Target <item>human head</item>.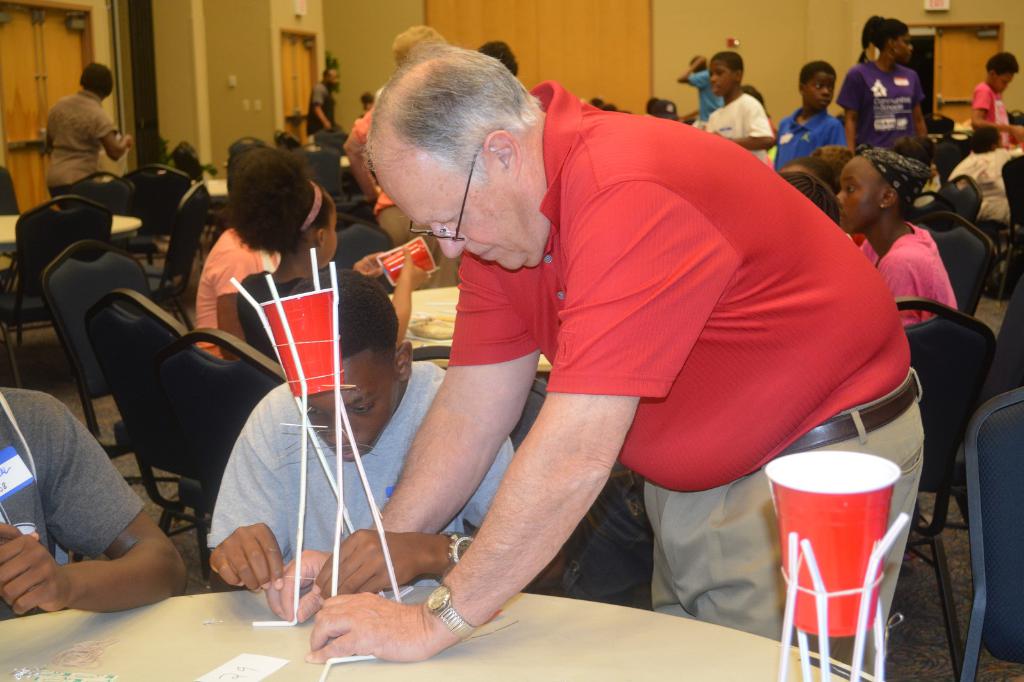
Target region: BBox(836, 147, 928, 235).
